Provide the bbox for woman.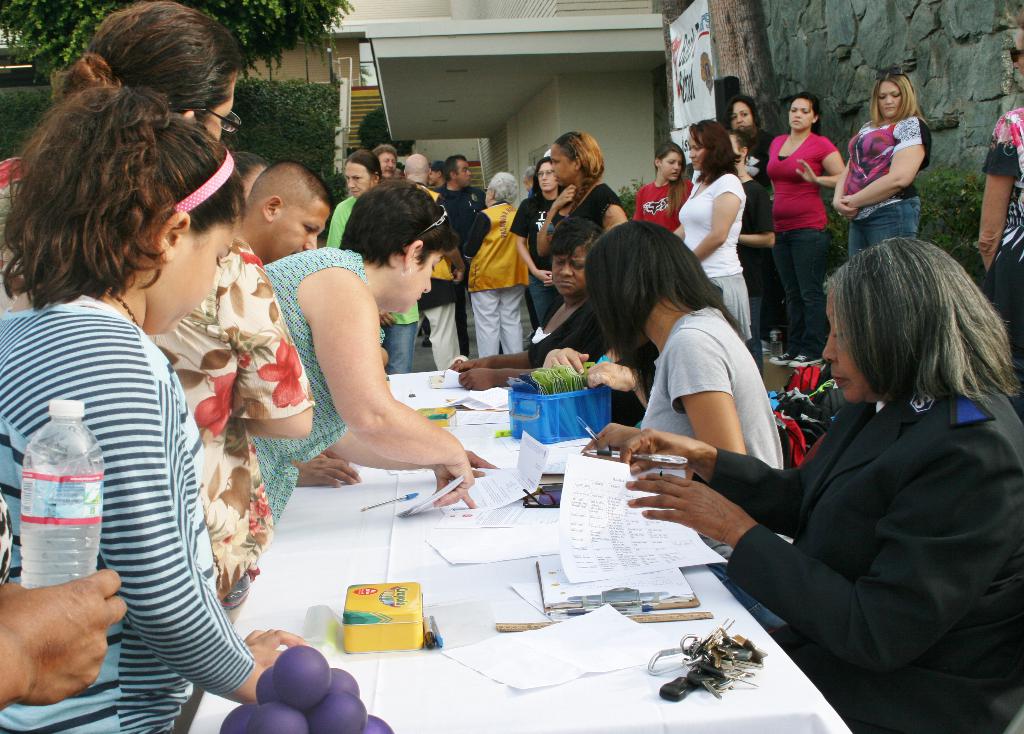
829,70,931,257.
